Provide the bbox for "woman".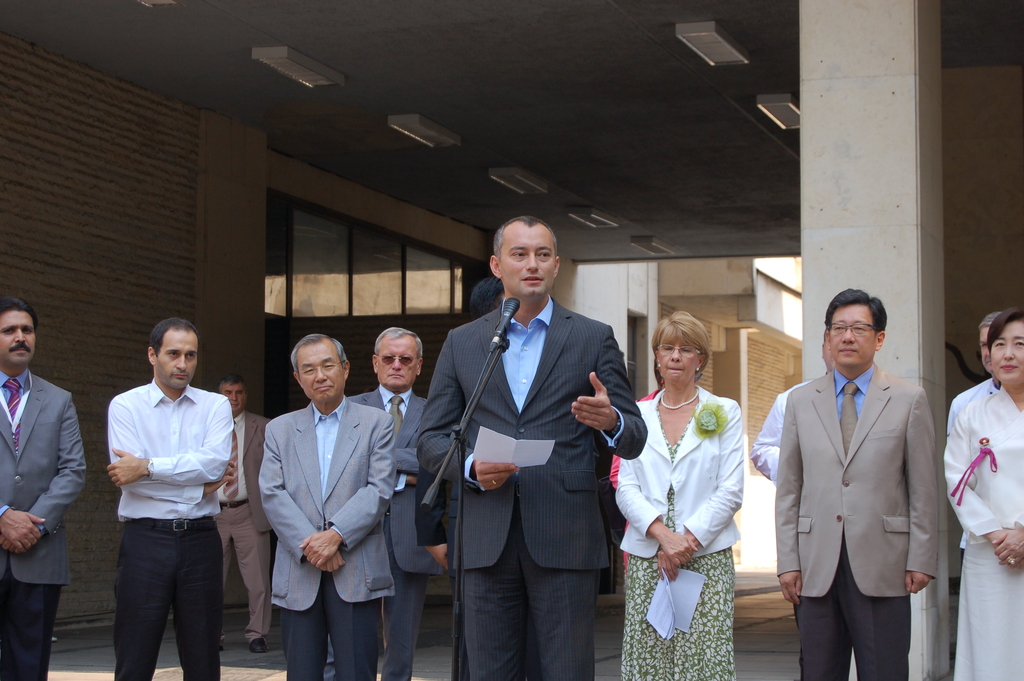
select_region(624, 307, 769, 662).
